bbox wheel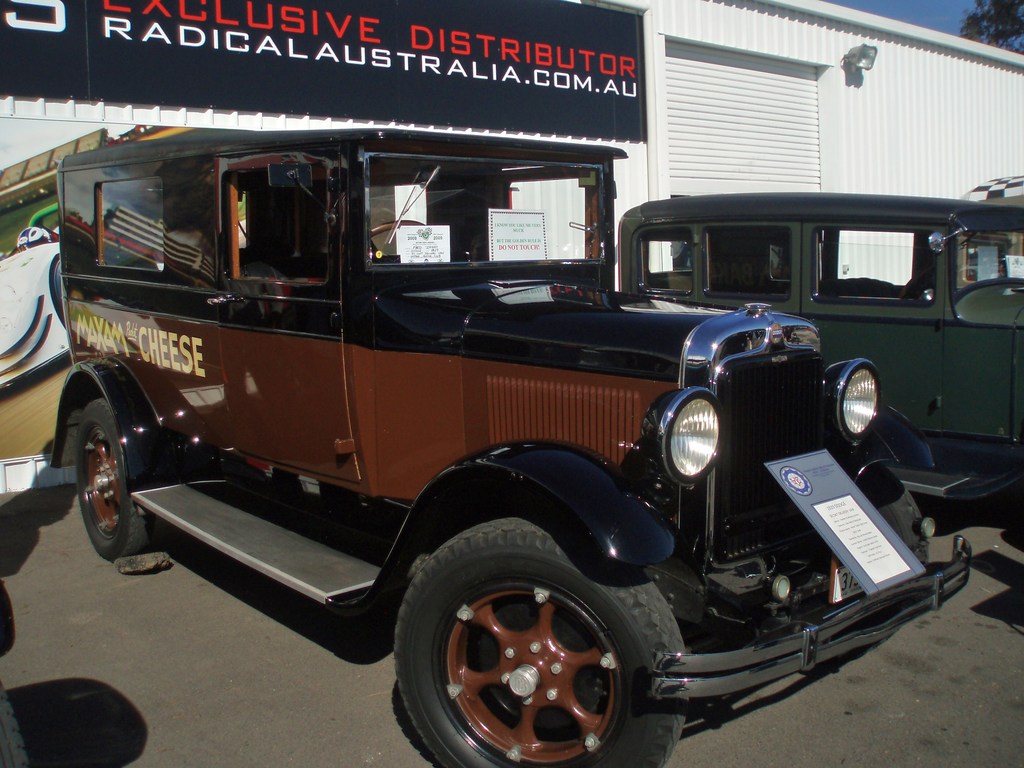
[858,462,932,561]
